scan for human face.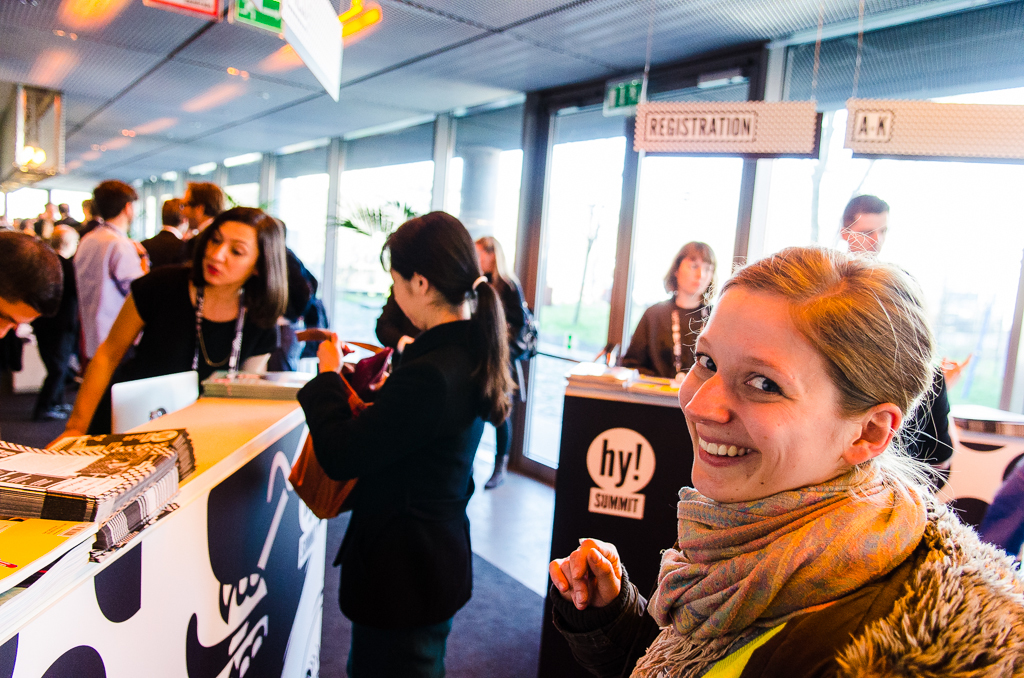
Scan result: l=386, t=268, r=422, b=328.
